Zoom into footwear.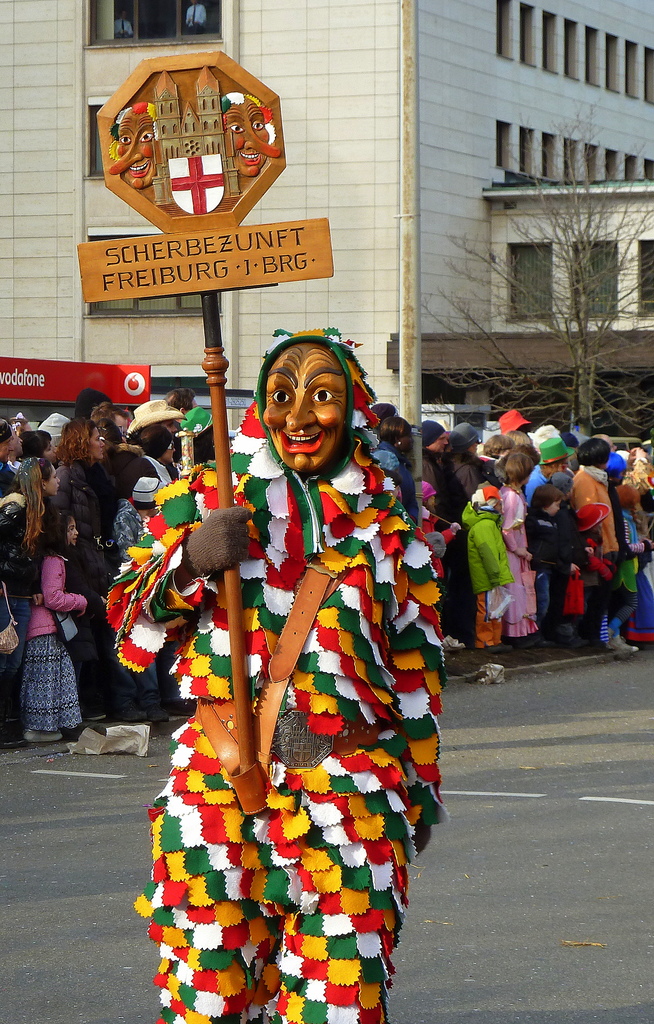
Zoom target: Rect(103, 693, 140, 721).
